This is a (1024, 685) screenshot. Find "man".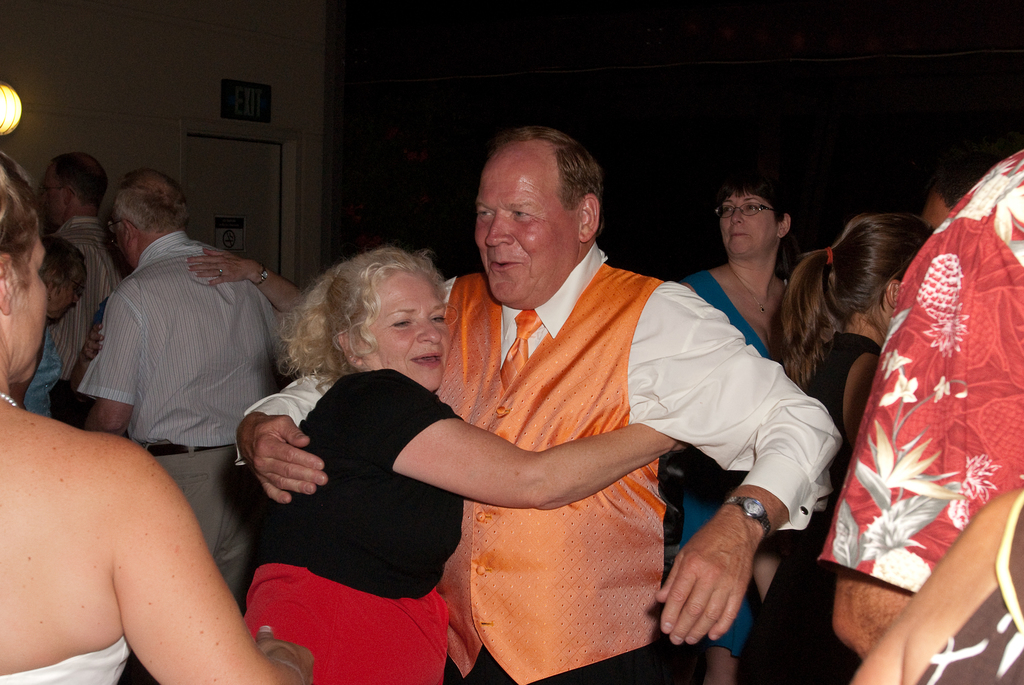
Bounding box: 234,118,844,684.
